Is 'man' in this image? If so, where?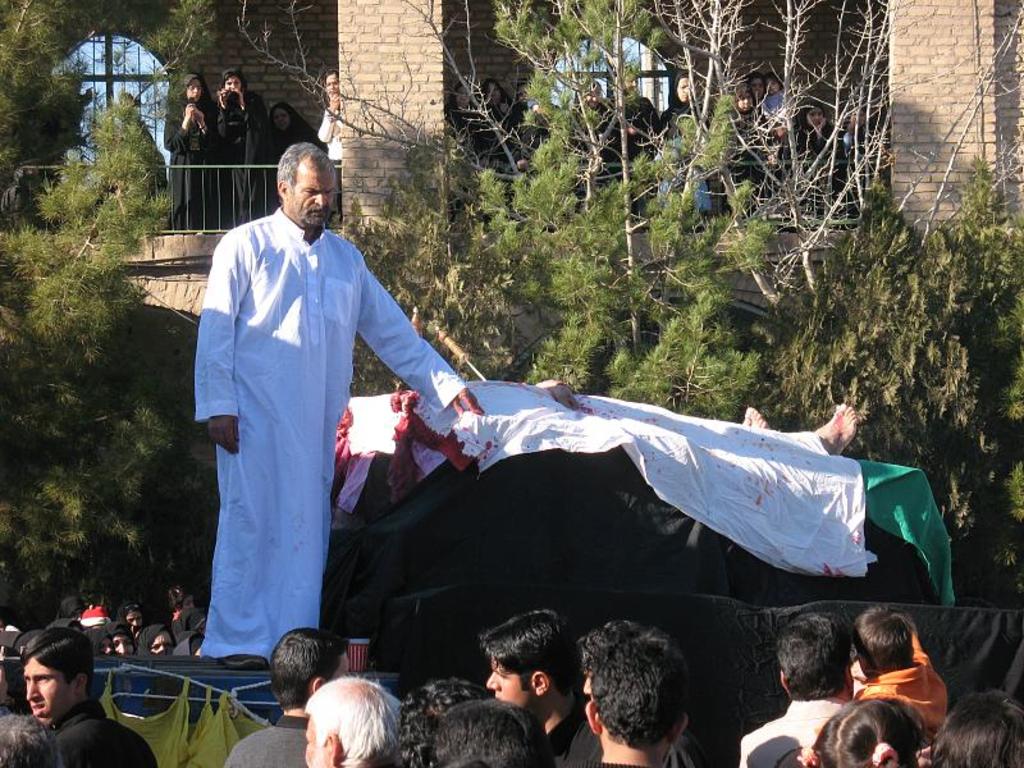
Yes, at bbox=[0, 712, 63, 767].
